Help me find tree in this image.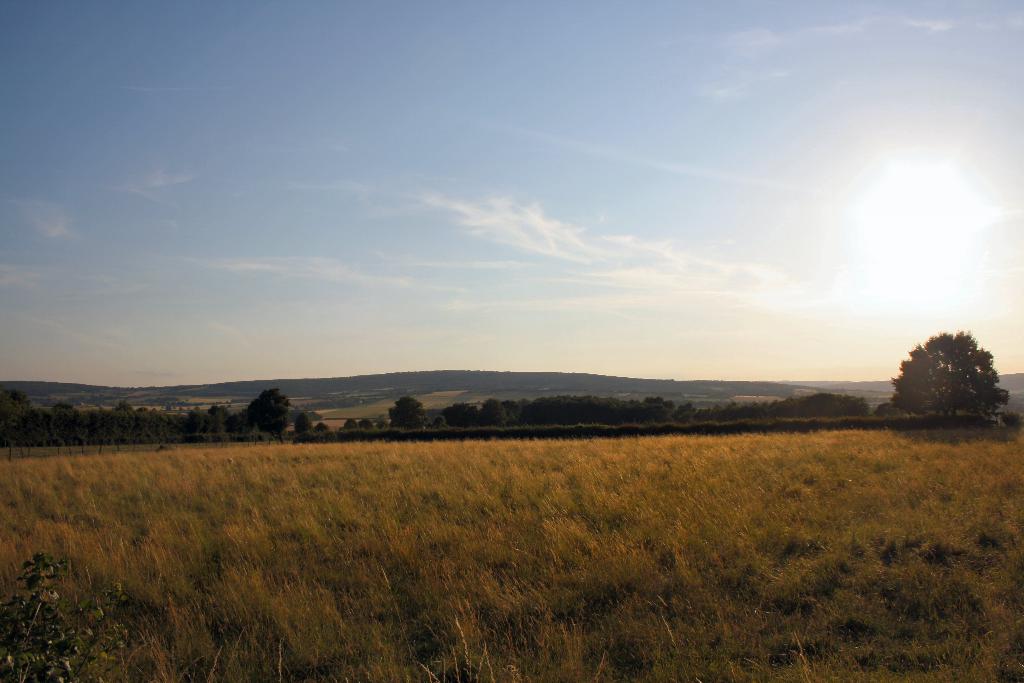
Found it: bbox=(388, 397, 431, 432).
